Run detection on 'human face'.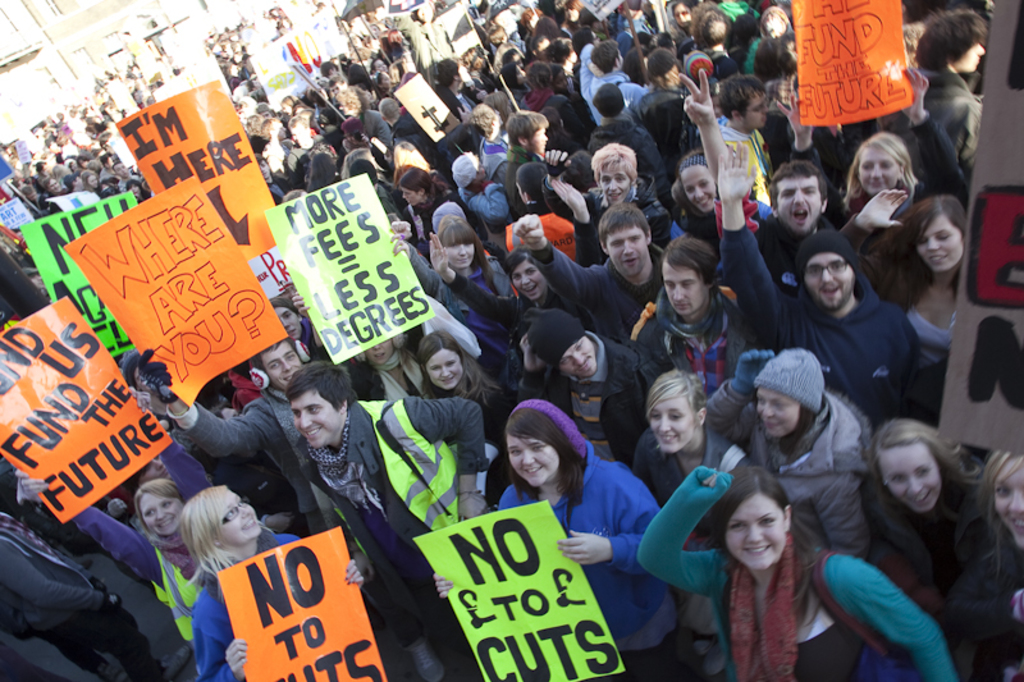
Result: bbox=[920, 216, 968, 271].
